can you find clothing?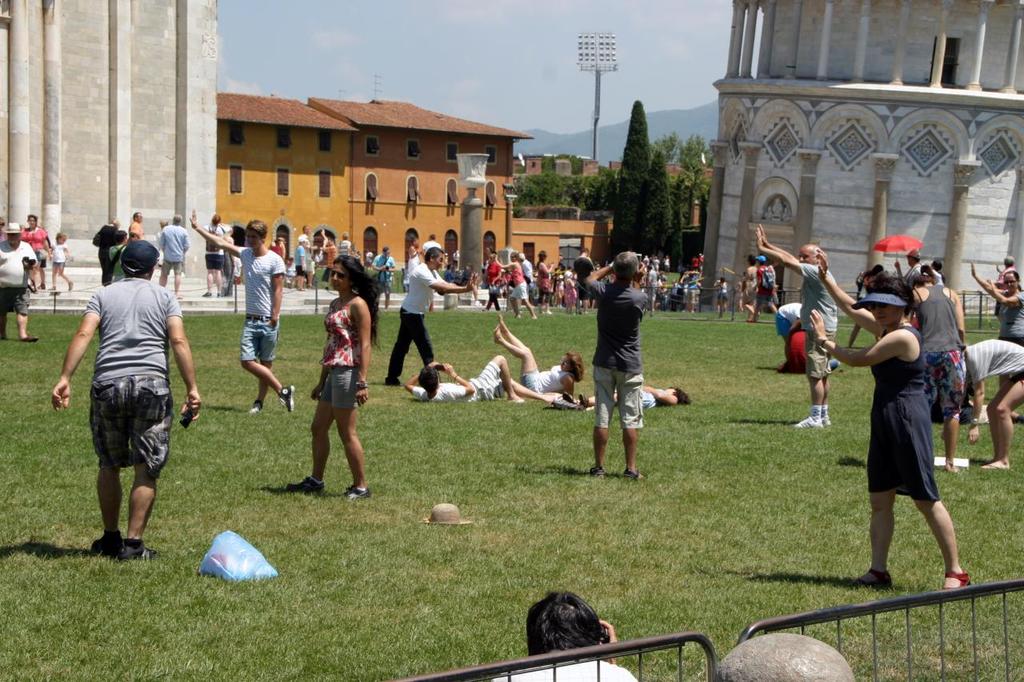
Yes, bounding box: [x1=511, y1=263, x2=531, y2=304].
